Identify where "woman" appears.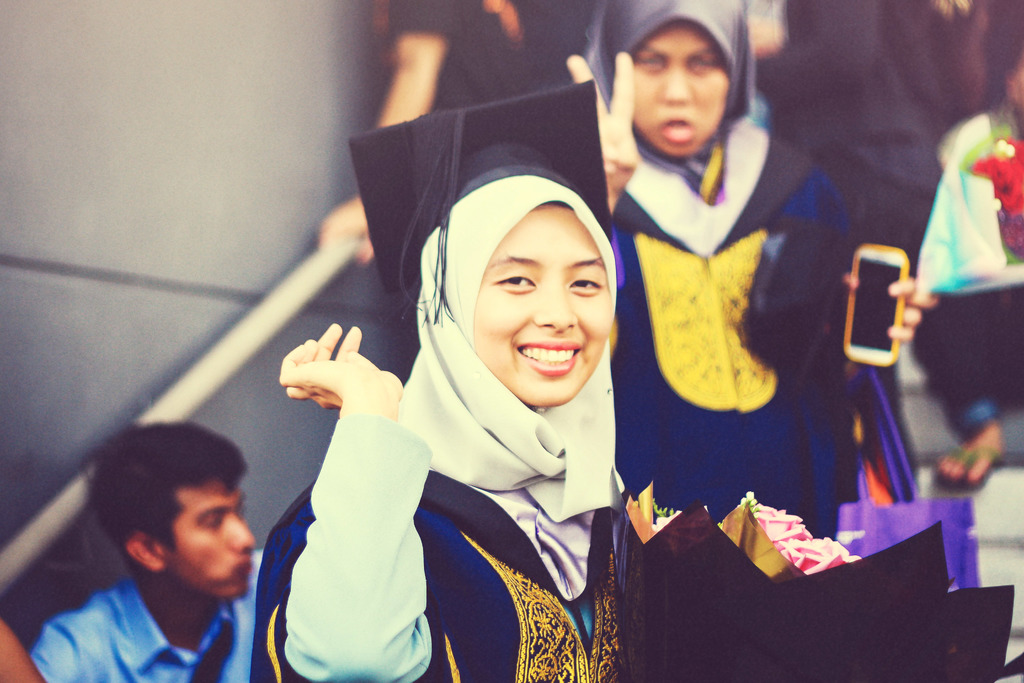
Appears at {"left": 555, "top": 0, "right": 930, "bottom": 520}.
